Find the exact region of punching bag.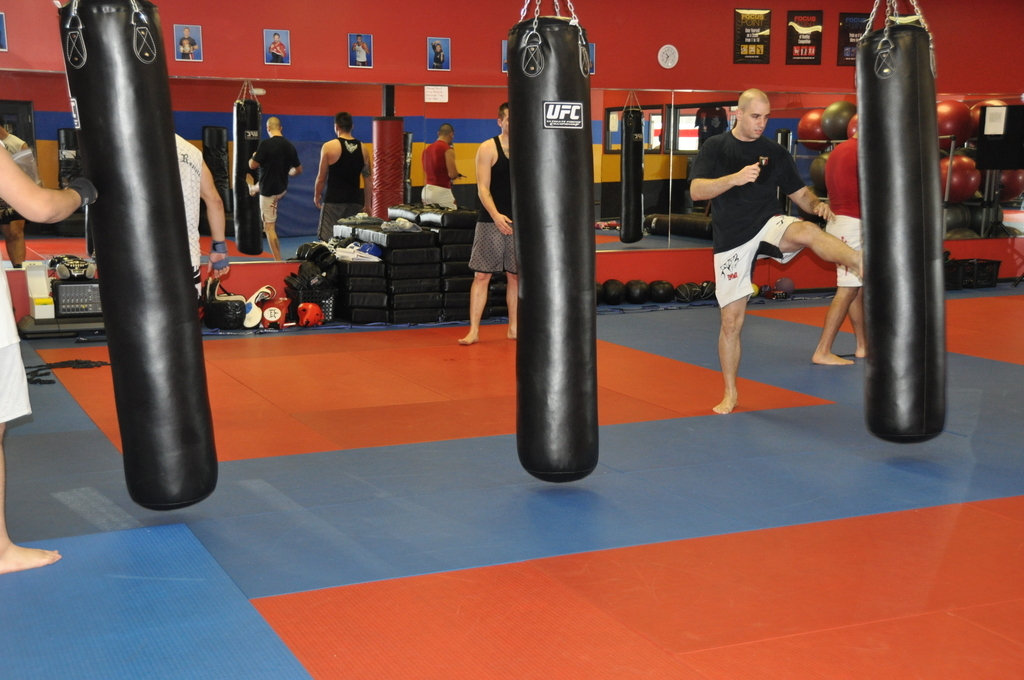
Exact region: x1=853, y1=23, x2=933, y2=446.
